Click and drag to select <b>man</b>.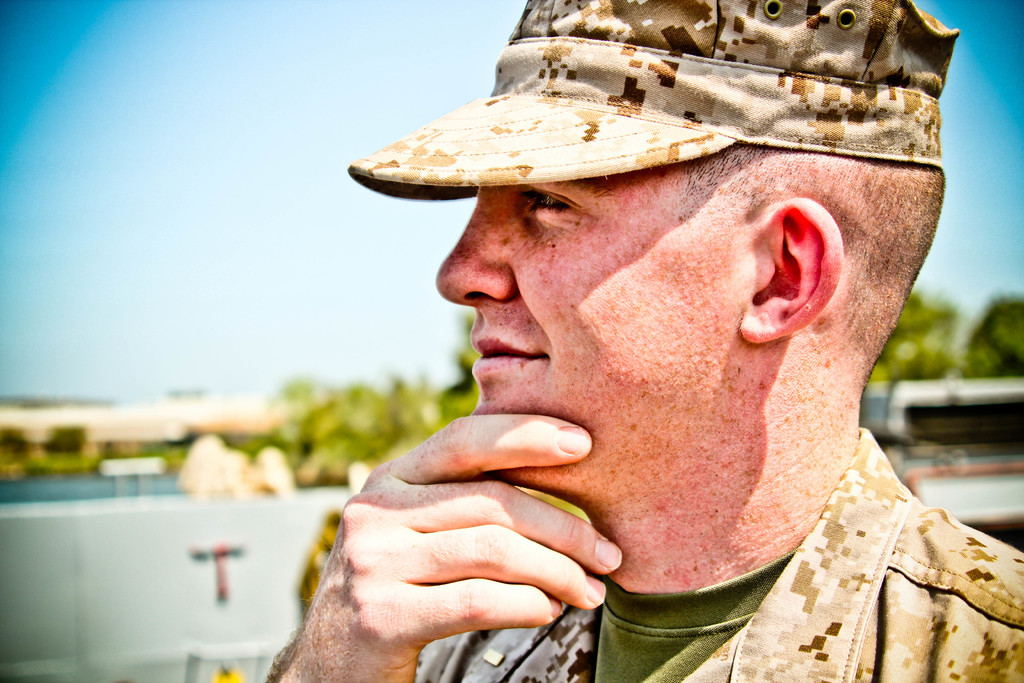
Selection: locate(248, 11, 1023, 682).
